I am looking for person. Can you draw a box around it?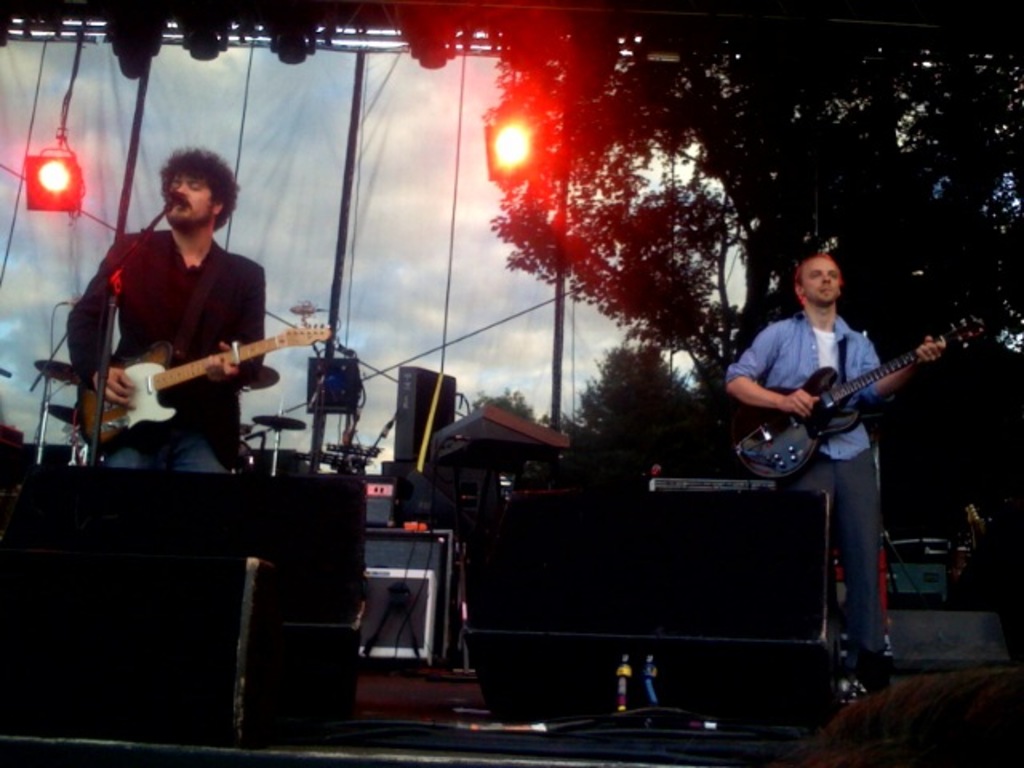
Sure, the bounding box is <box>45,133,277,480</box>.
